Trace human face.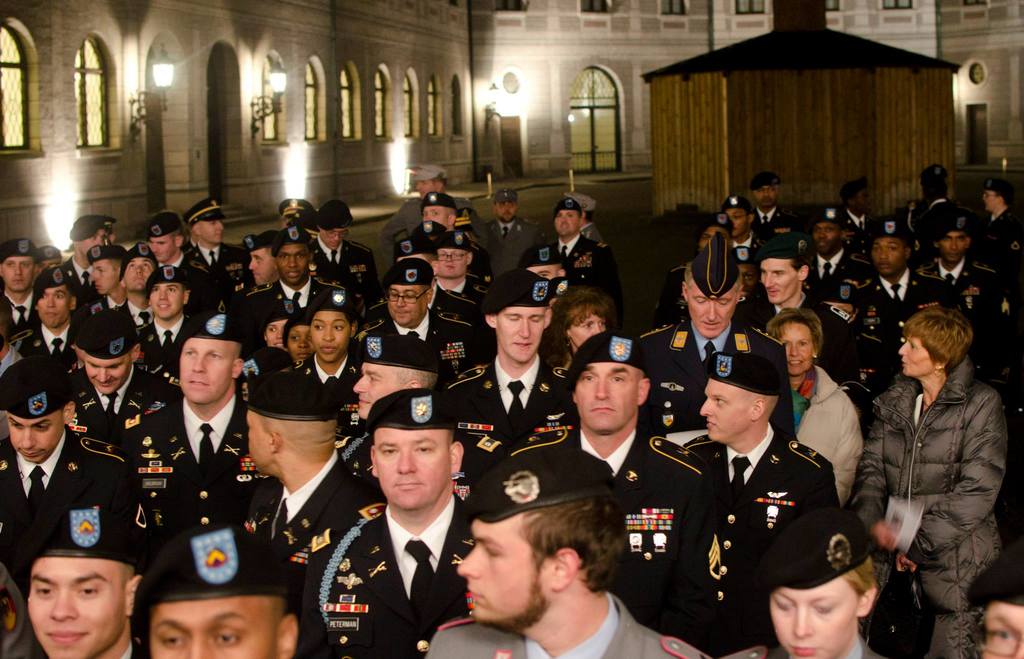
Traced to [left=700, top=380, right=749, bottom=439].
